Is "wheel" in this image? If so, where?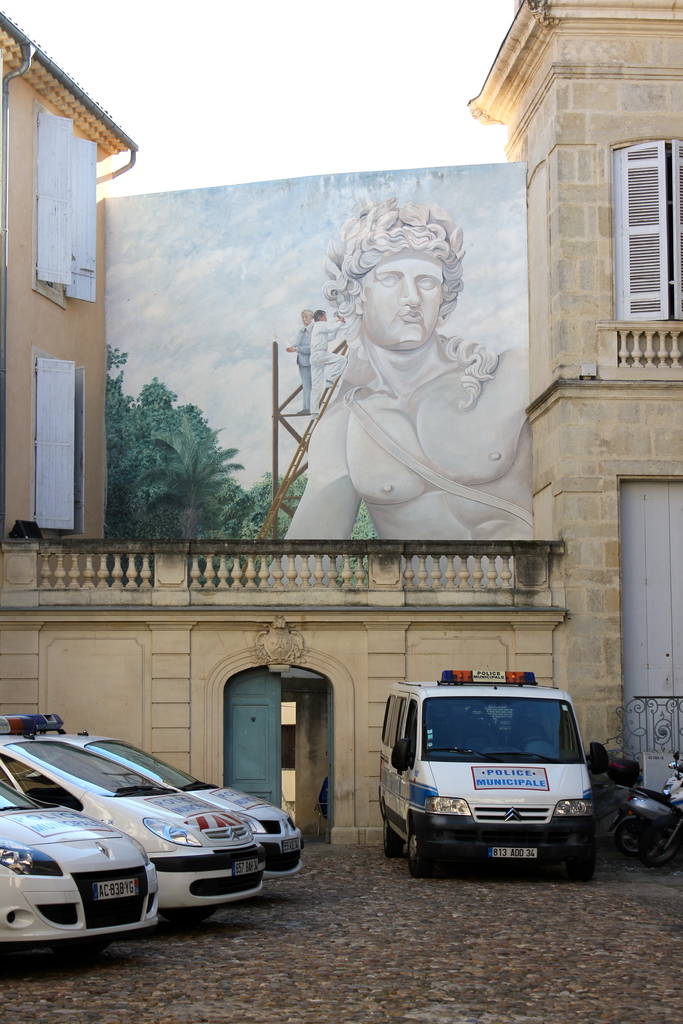
Yes, at box(569, 836, 594, 876).
